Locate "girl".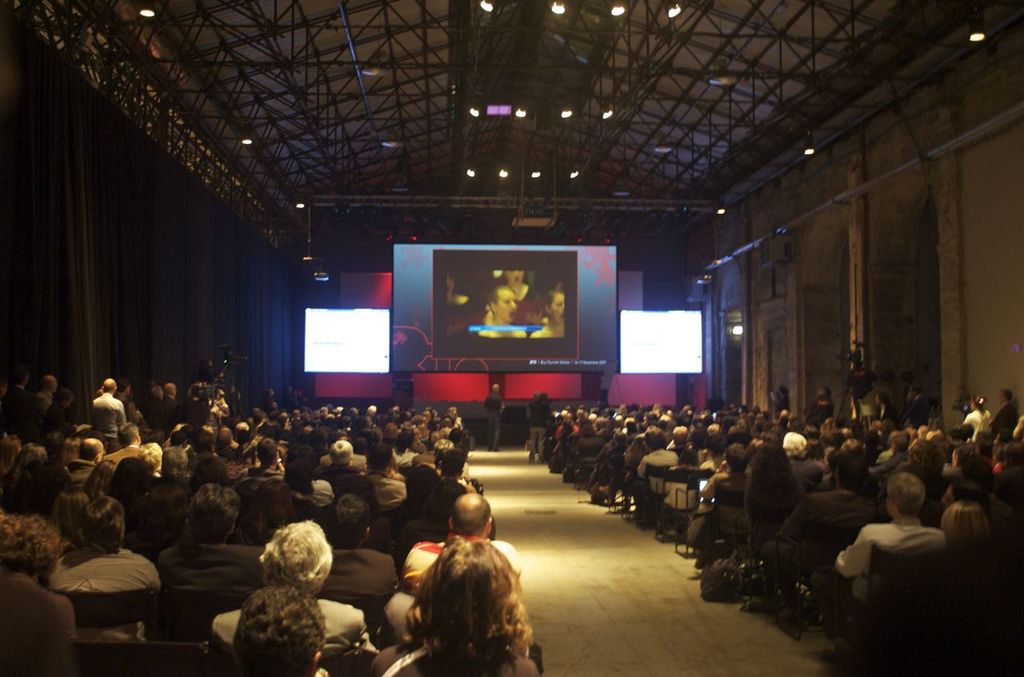
Bounding box: x1=530, y1=284, x2=565, y2=337.
